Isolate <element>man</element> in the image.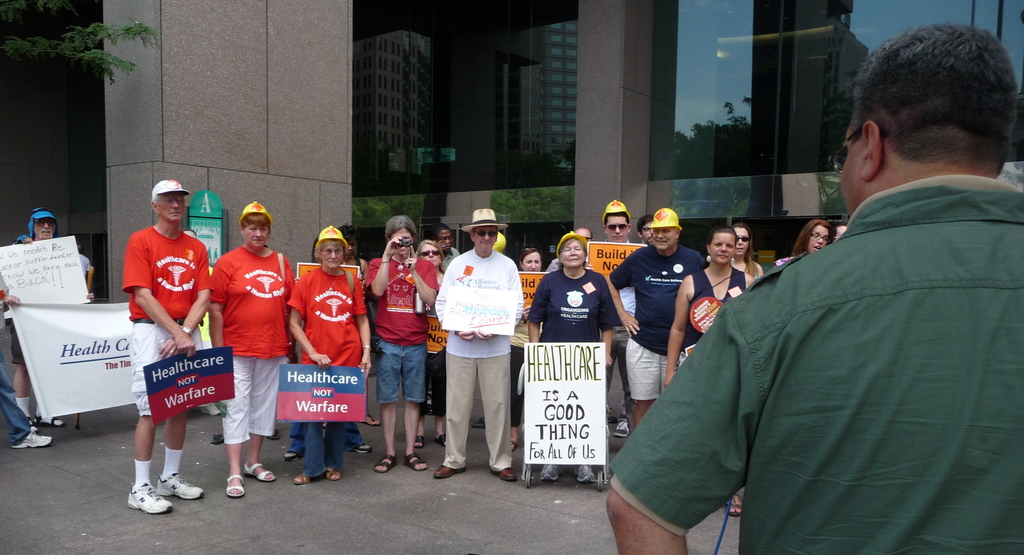
Isolated region: Rect(431, 219, 460, 271).
